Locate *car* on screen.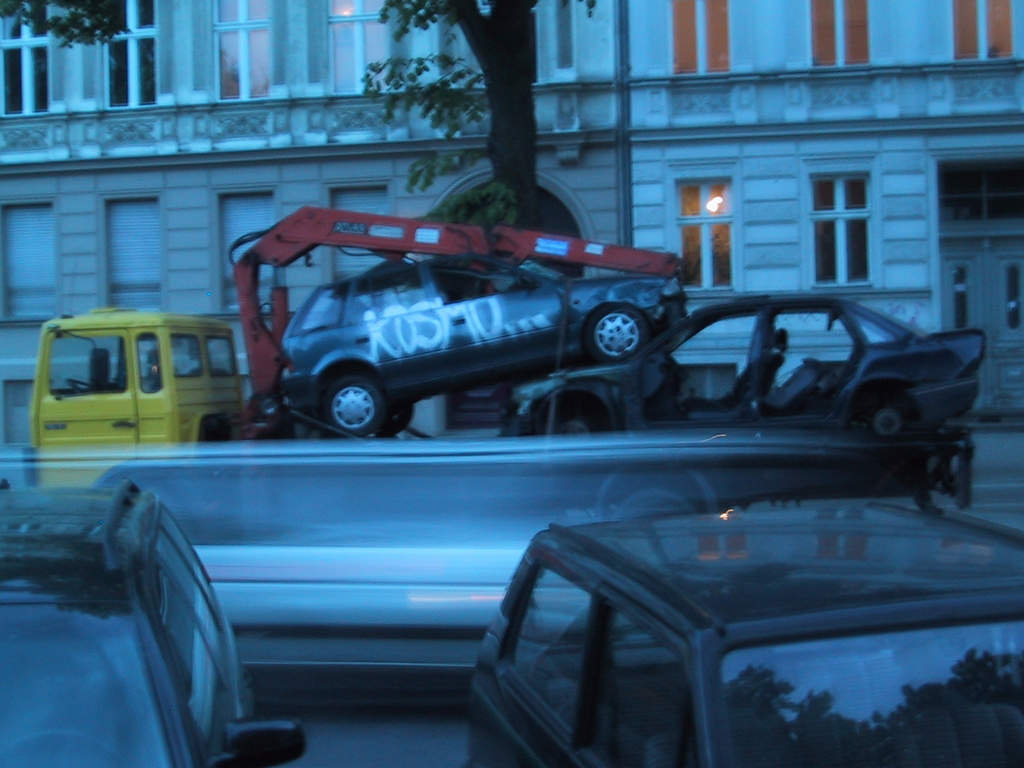
On screen at (left=513, top=298, right=984, bottom=442).
